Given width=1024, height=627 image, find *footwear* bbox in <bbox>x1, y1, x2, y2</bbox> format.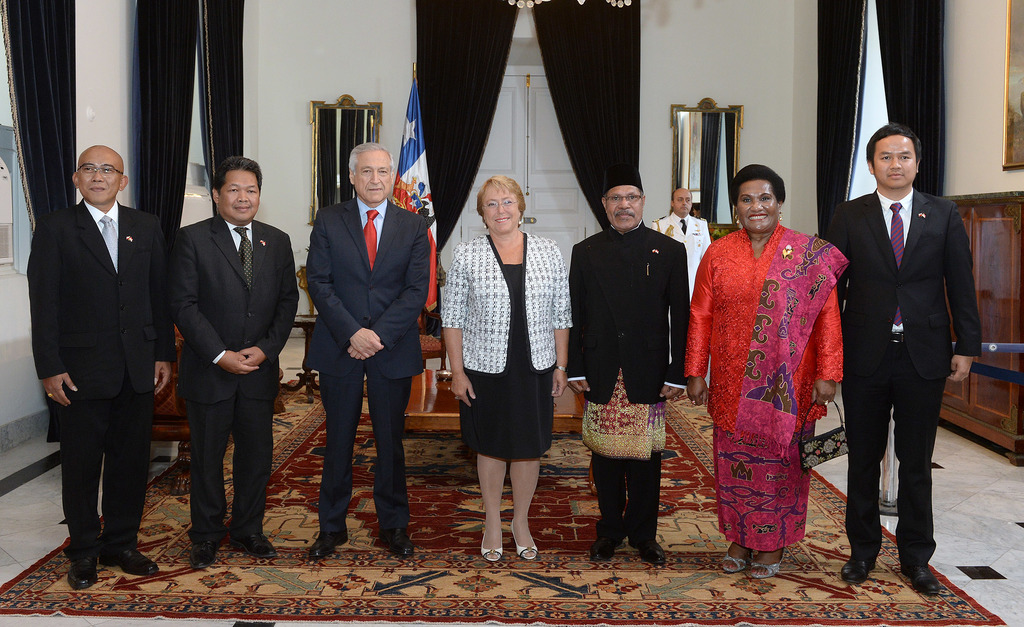
<bbox>842, 555, 874, 586</bbox>.
